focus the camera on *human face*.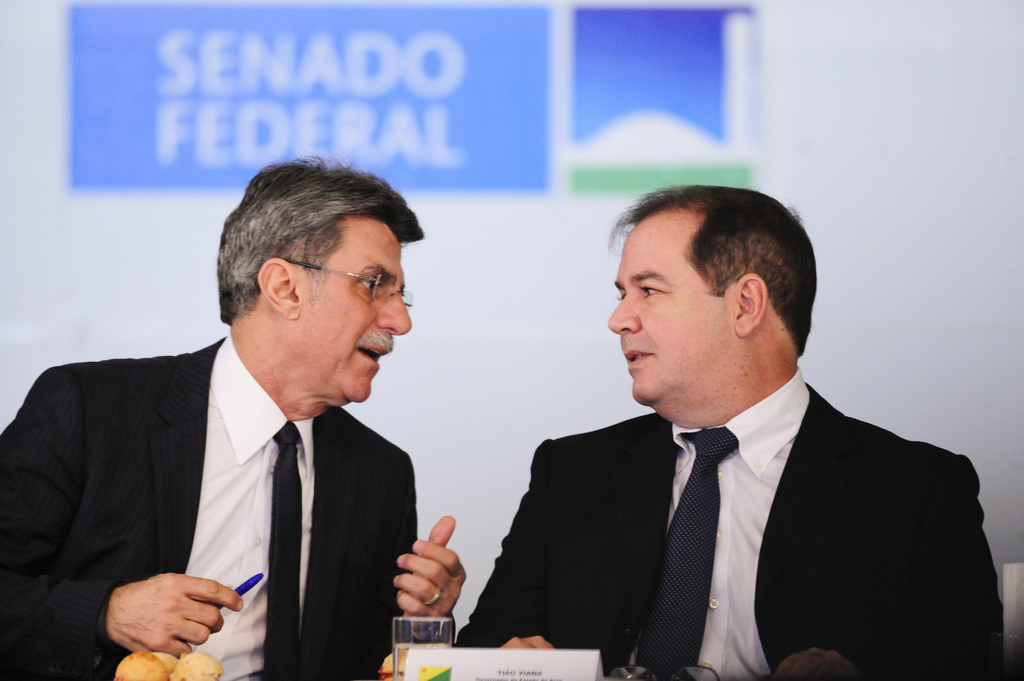
Focus region: box=[608, 211, 728, 406].
